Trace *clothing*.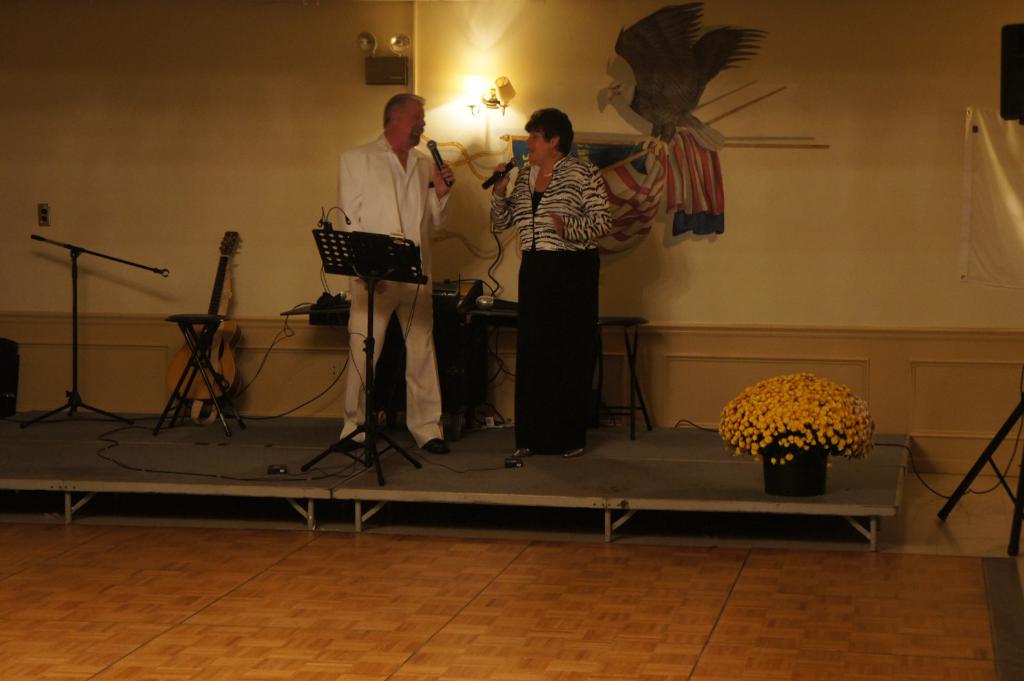
Traced to {"left": 330, "top": 130, "right": 451, "bottom": 447}.
